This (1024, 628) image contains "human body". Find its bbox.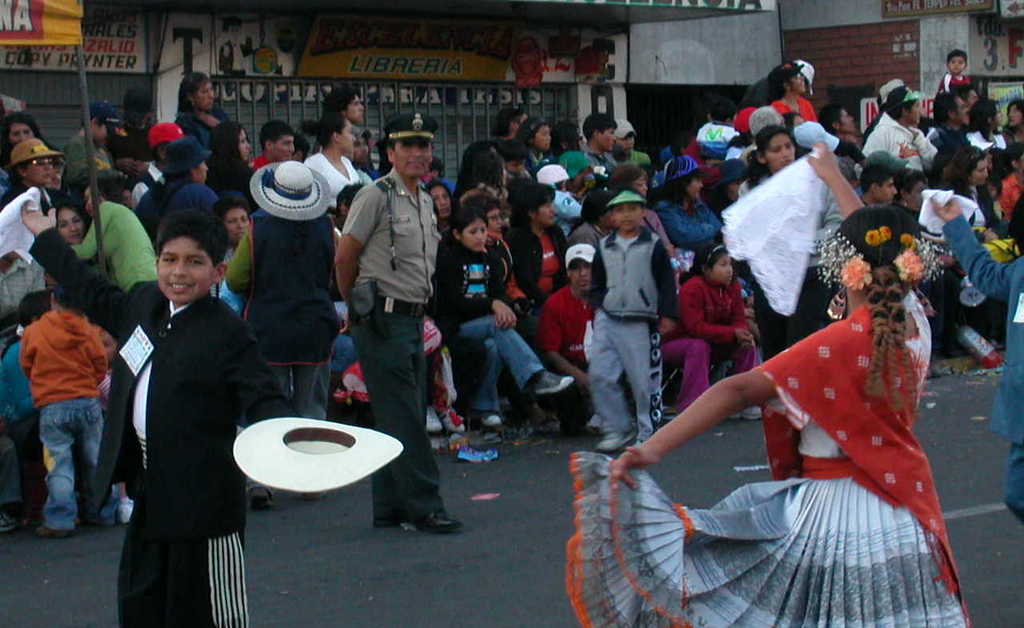
left=202, top=122, right=253, bottom=208.
